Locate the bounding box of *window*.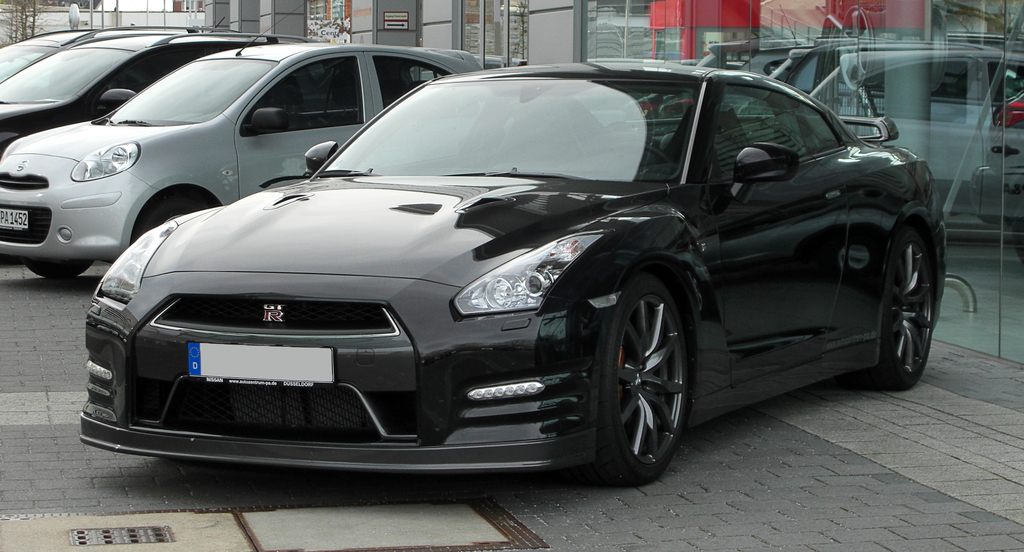
Bounding box: (794,95,851,165).
